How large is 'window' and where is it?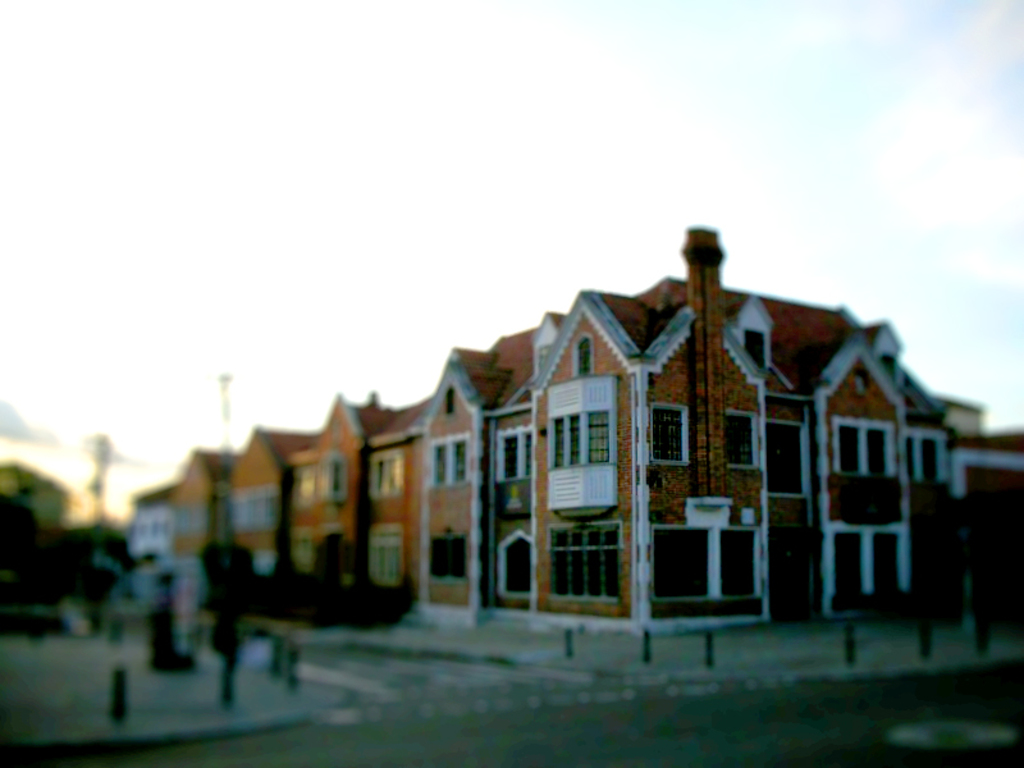
Bounding box: x1=493, y1=424, x2=536, y2=480.
